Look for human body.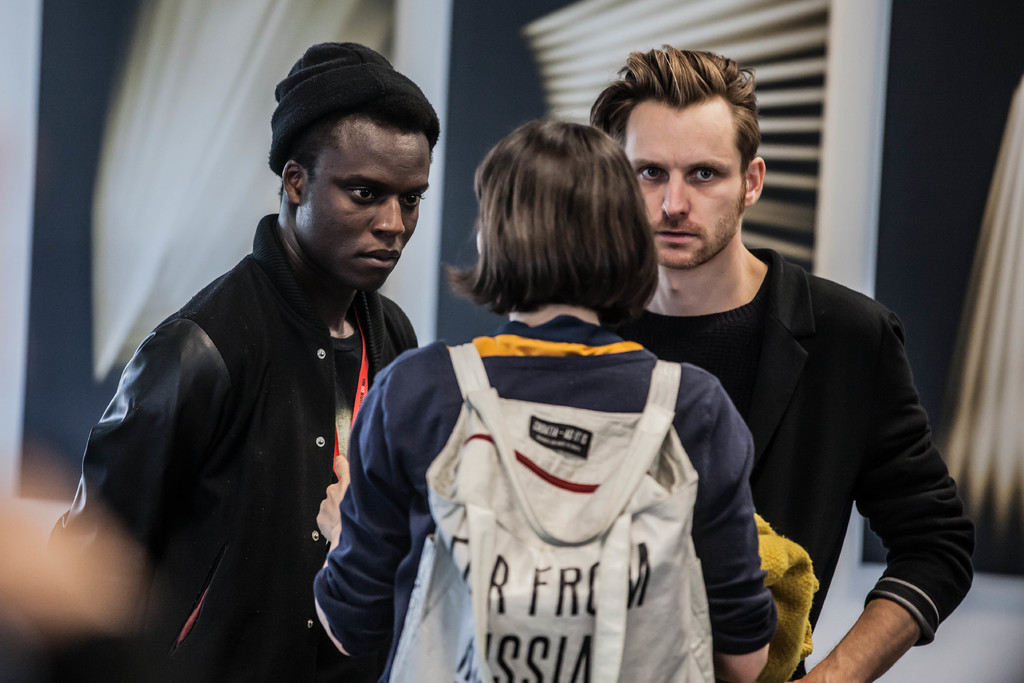
Found: [630, 243, 976, 682].
